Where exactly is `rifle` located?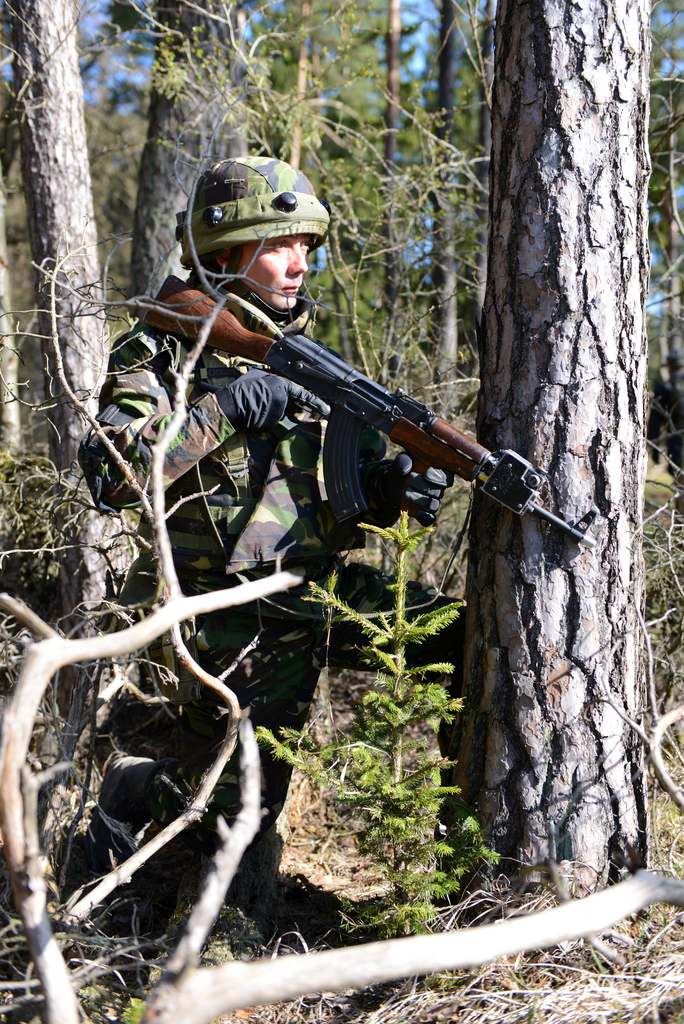
Its bounding box is bbox=[78, 281, 557, 554].
